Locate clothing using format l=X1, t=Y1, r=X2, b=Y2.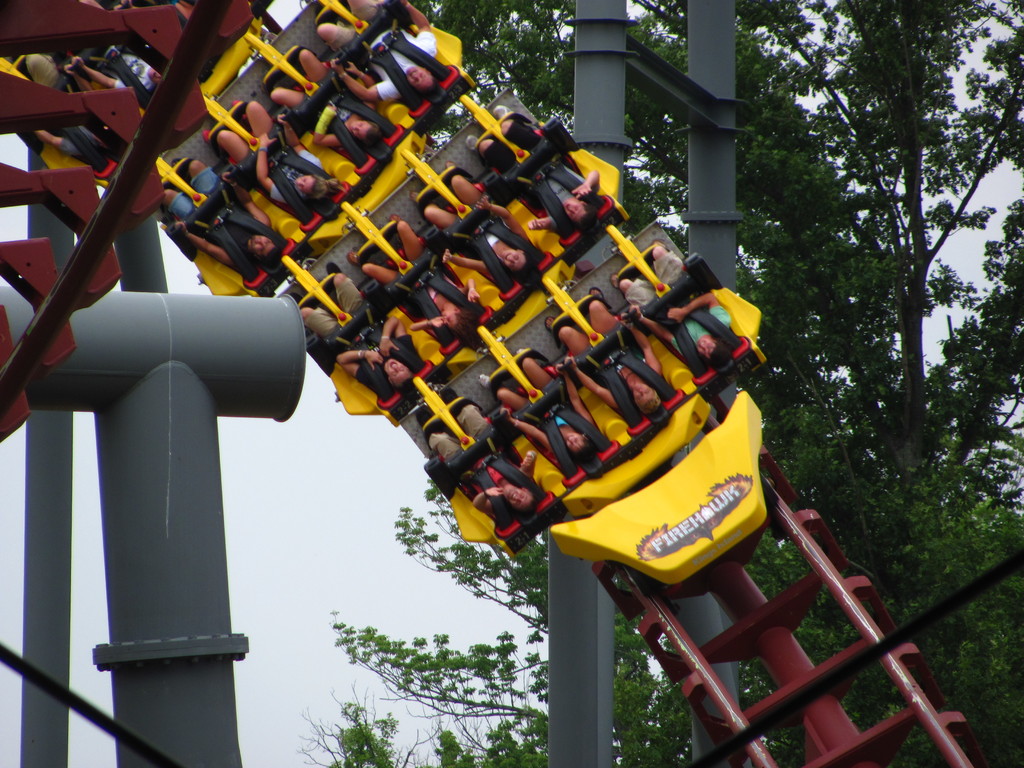
l=367, t=230, r=479, b=319.
